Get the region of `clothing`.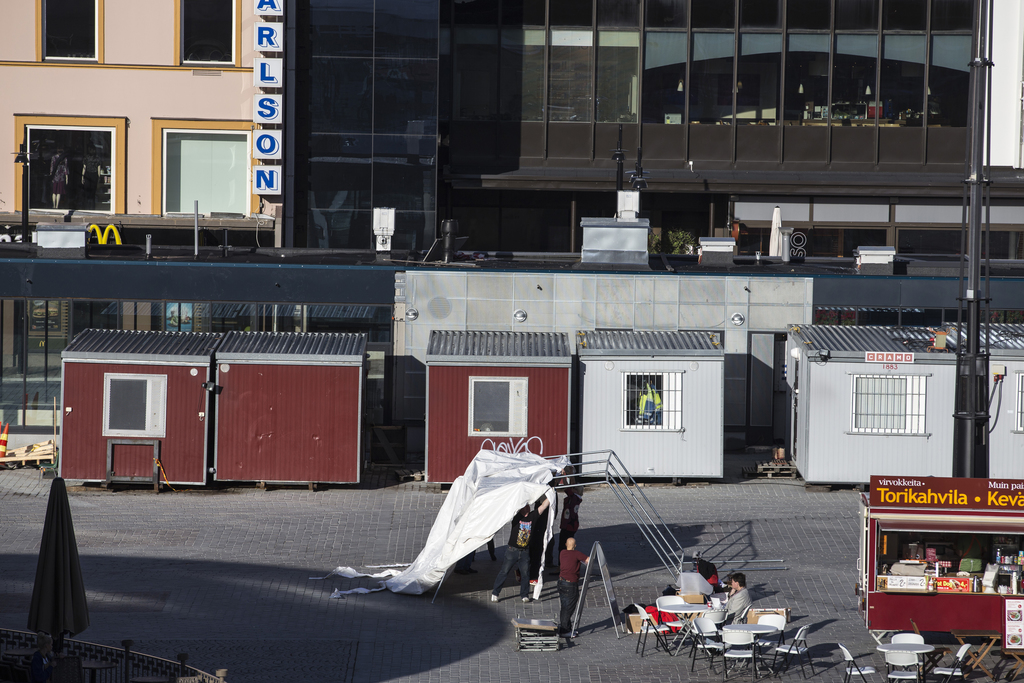
641/602/682/633.
